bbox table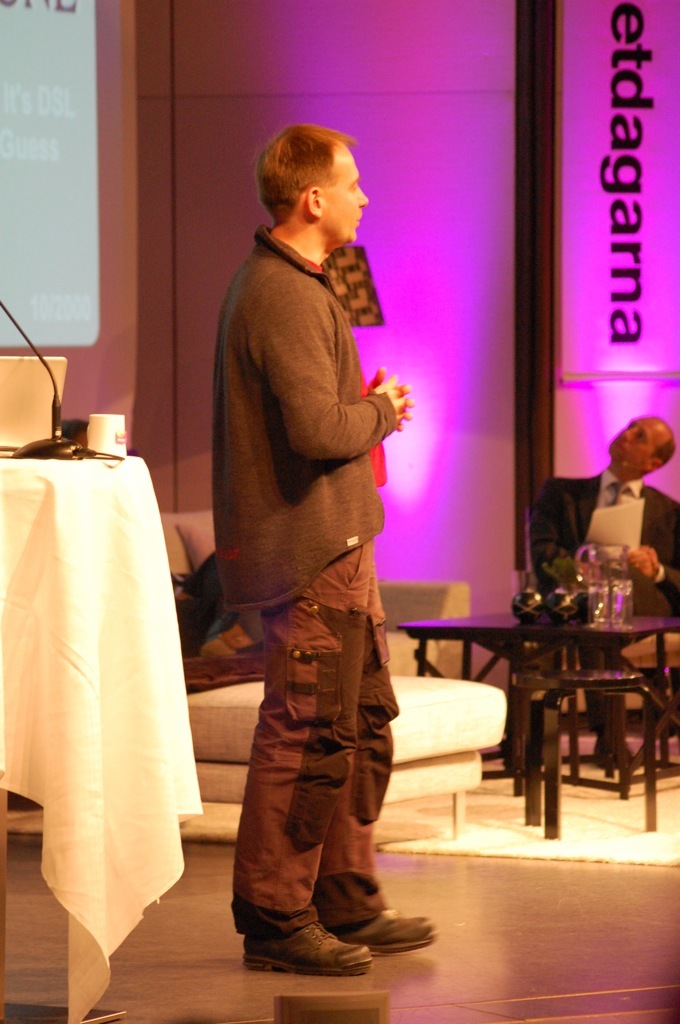
Rect(456, 610, 659, 822)
